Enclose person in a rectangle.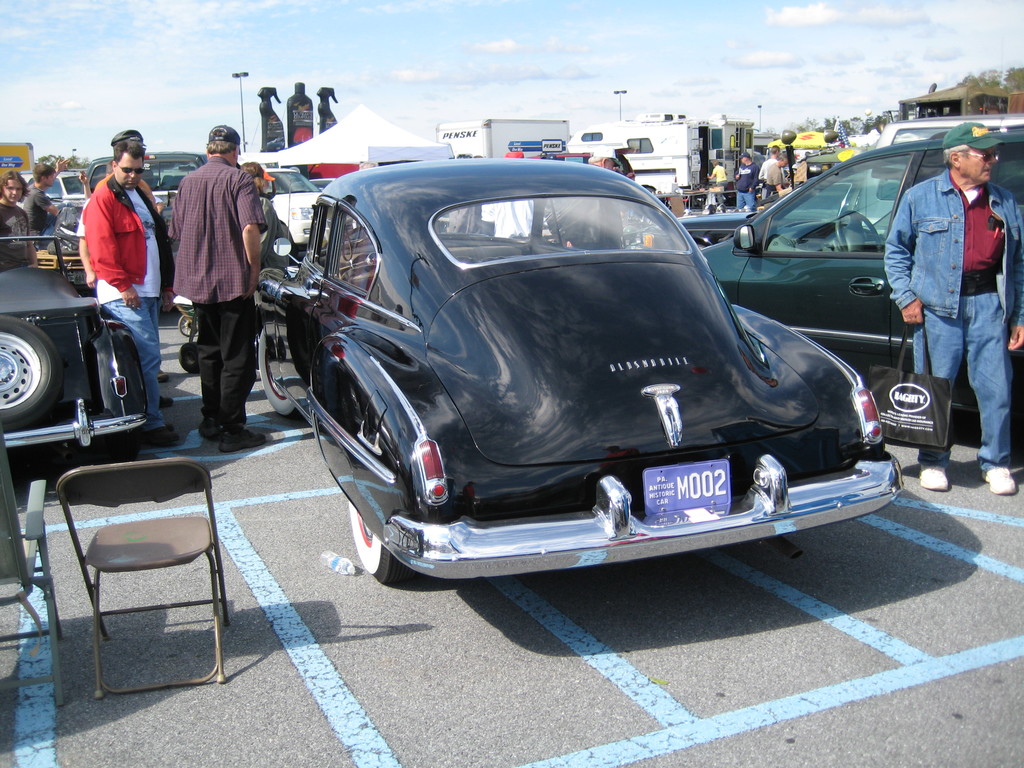
[left=21, top=154, right=65, bottom=250].
